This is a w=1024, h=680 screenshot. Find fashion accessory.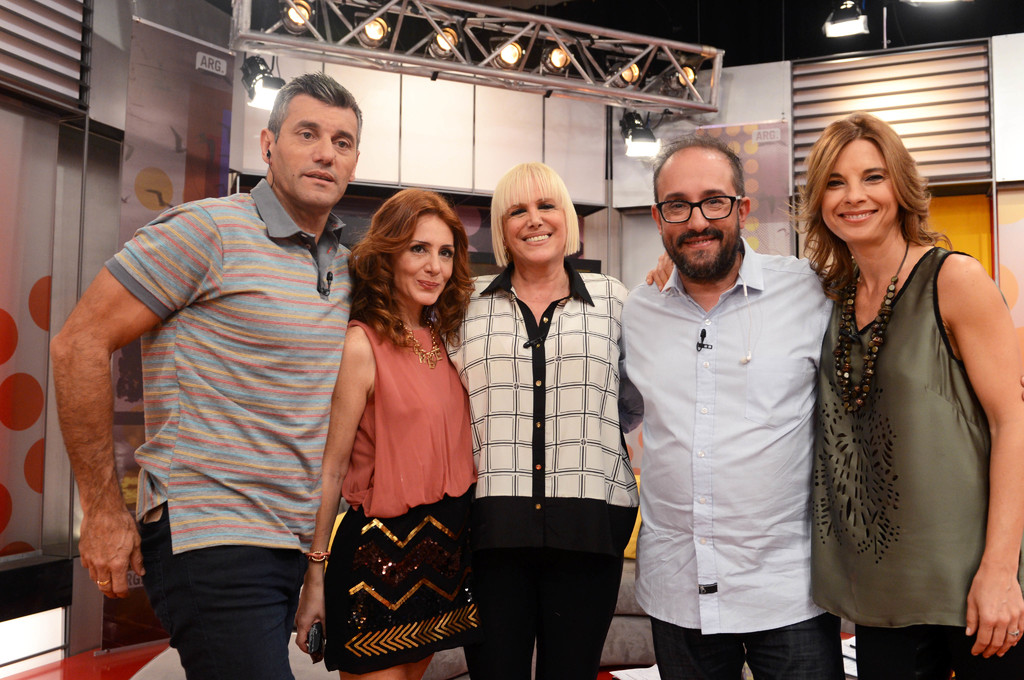
Bounding box: l=1009, t=627, r=1020, b=638.
